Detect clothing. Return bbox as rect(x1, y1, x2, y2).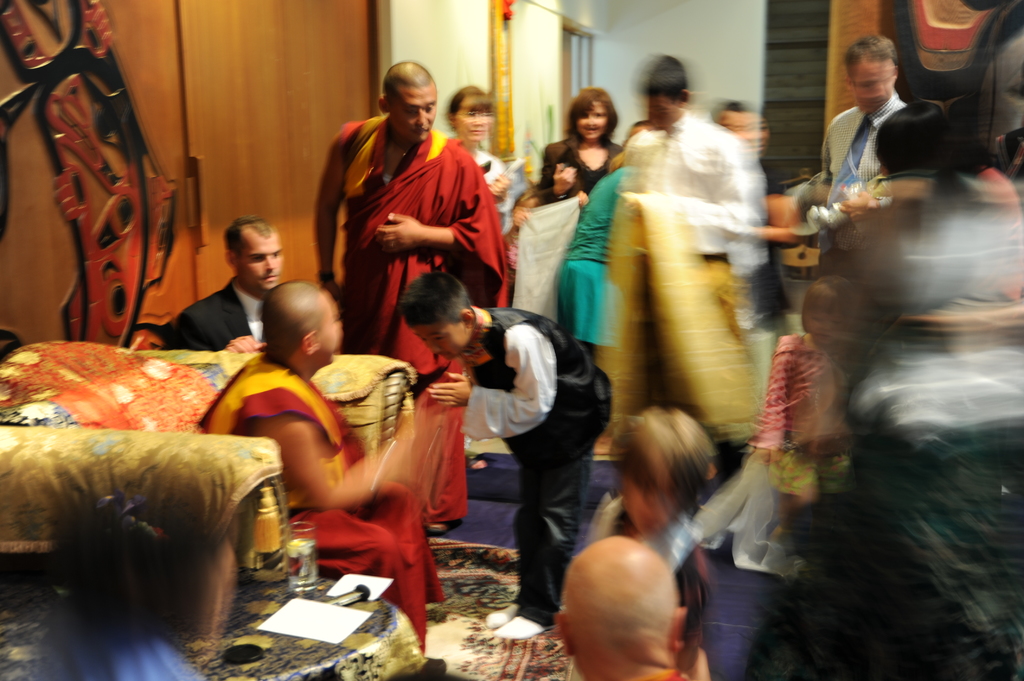
rect(190, 358, 461, 655).
